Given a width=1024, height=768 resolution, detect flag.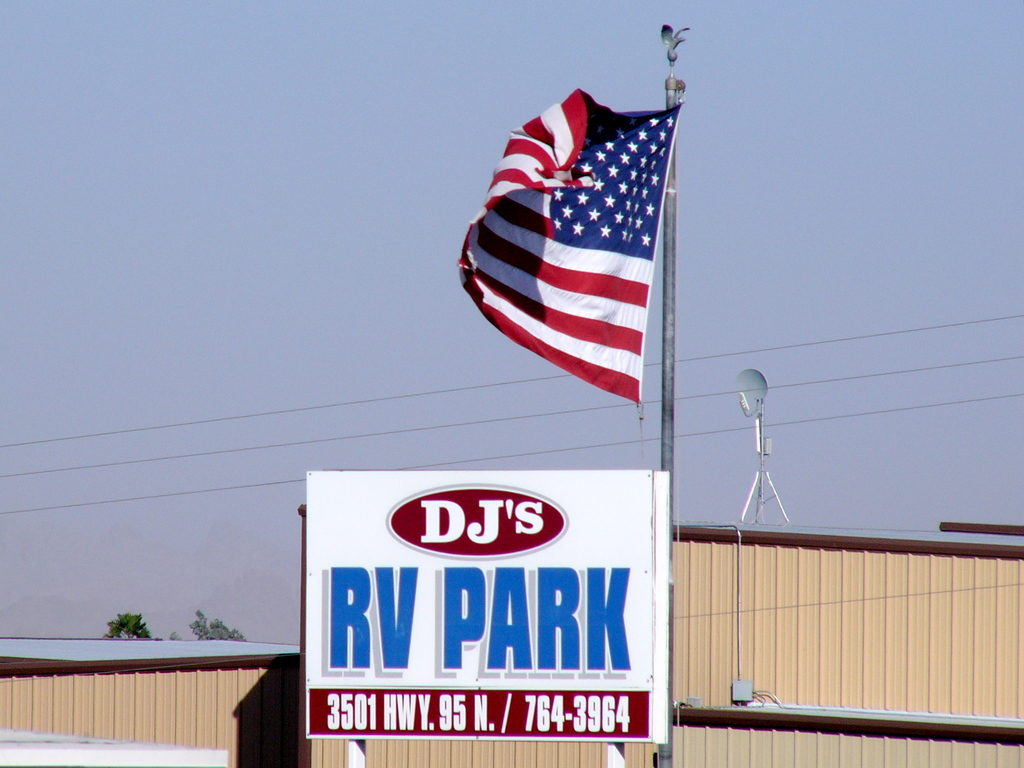
[x1=454, y1=86, x2=683, y2=401].
